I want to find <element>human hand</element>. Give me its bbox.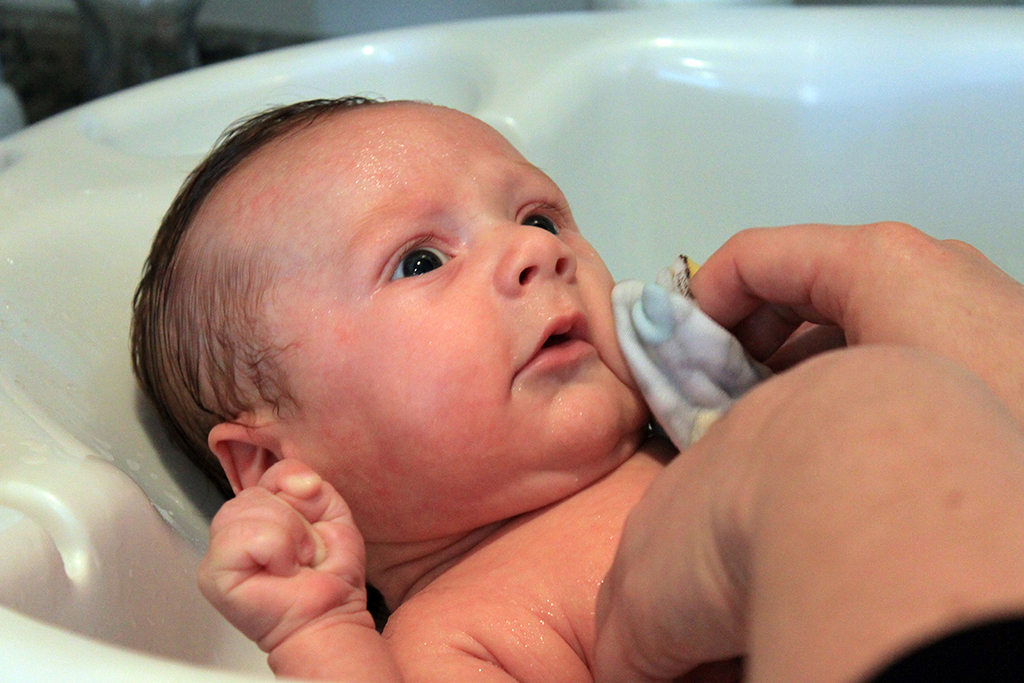
687 220 1023 430.
